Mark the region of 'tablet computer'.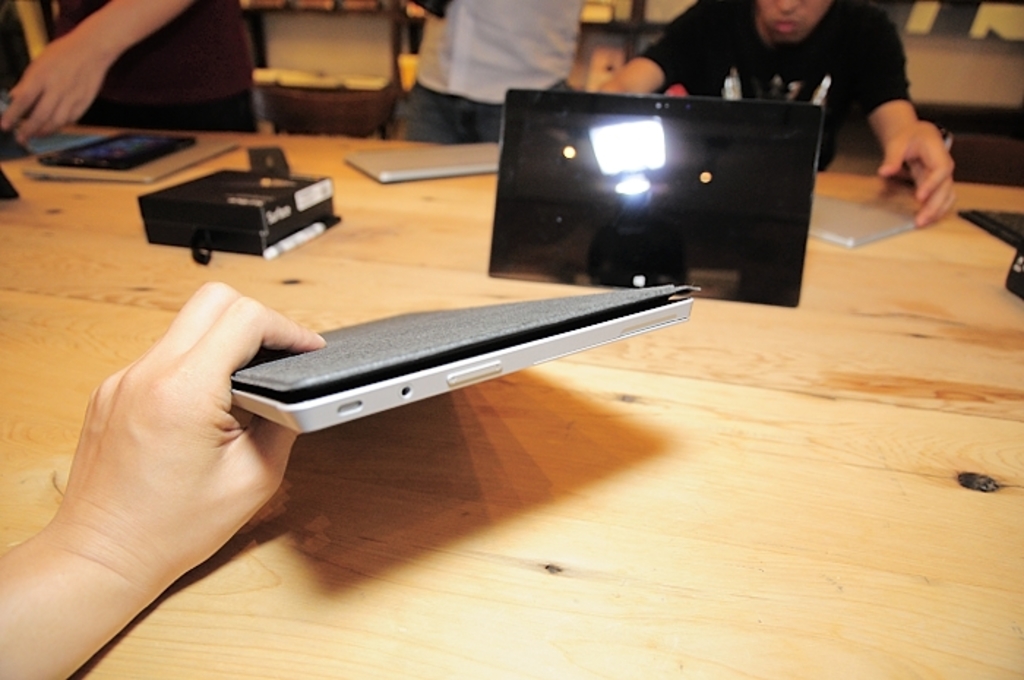
Region: 225 285 696 434.
